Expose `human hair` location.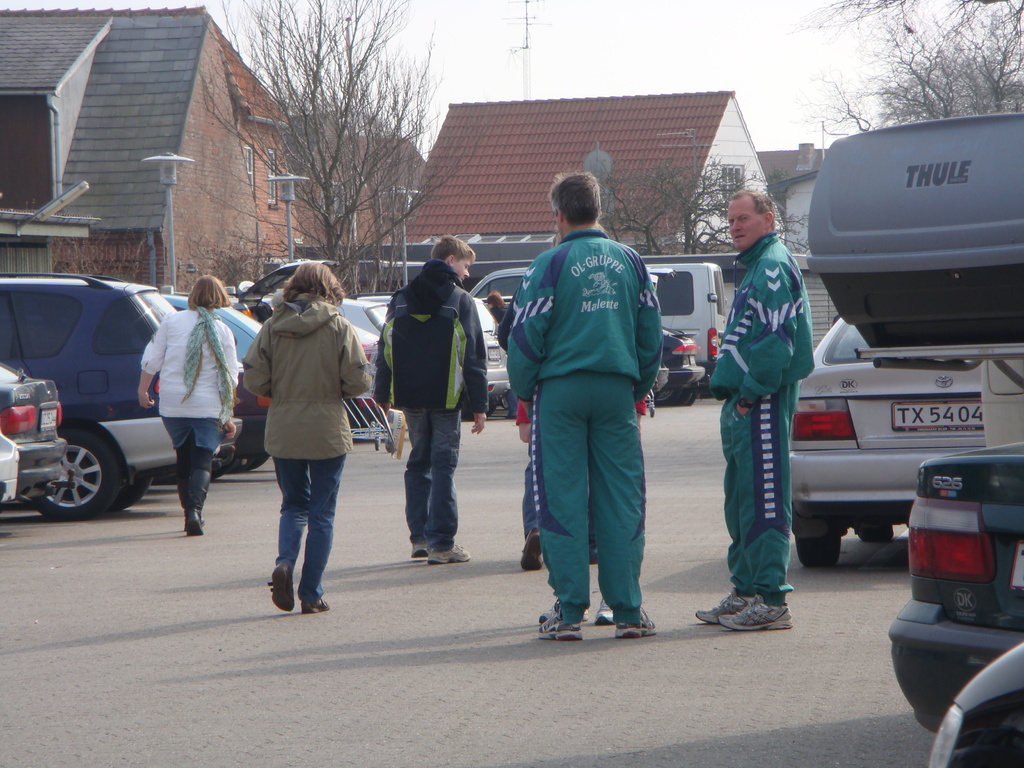
Exposed at [281,260,340,303].
